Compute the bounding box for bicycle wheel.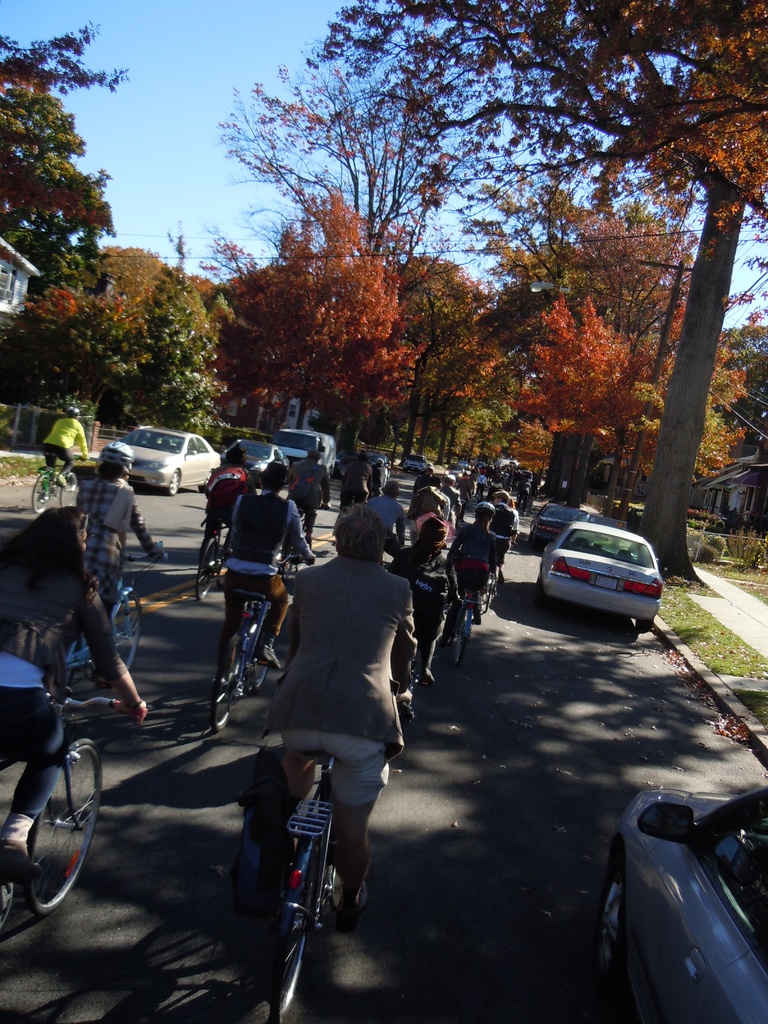
212 632 250 732.
